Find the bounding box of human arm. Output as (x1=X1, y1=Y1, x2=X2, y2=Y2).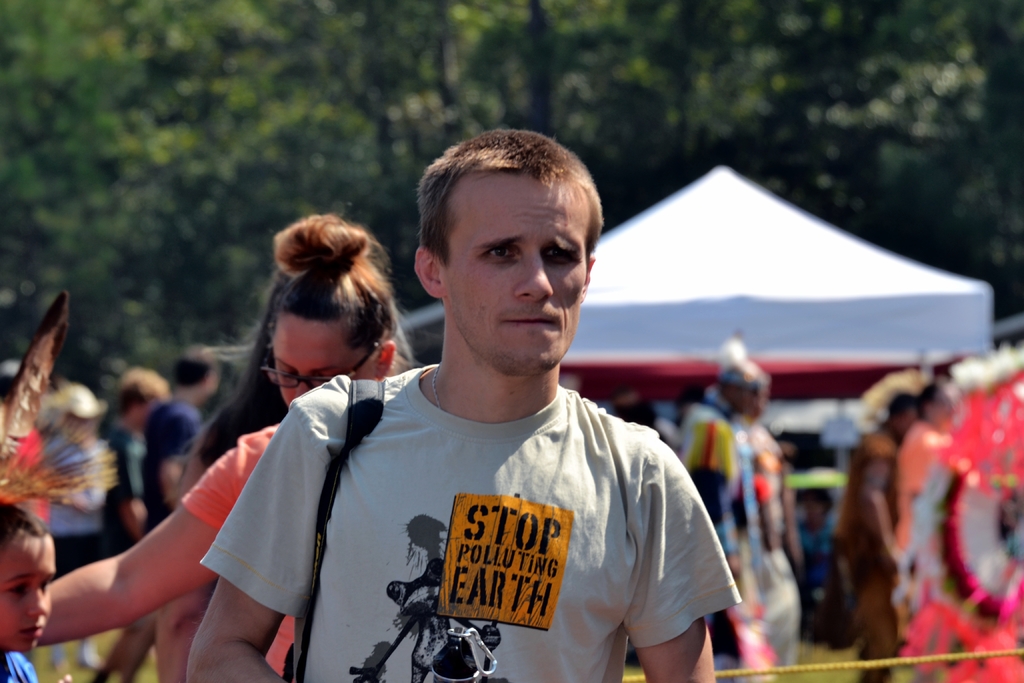
(x1=623, y1=441, x2=718, y2=682).
